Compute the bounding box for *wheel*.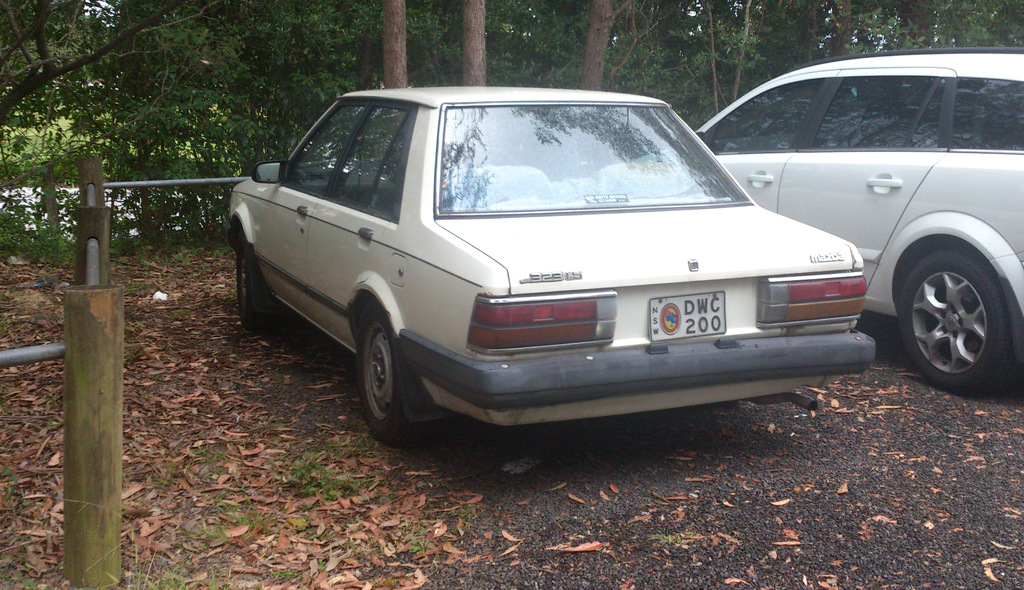
detection(900, 245, 1014, 399).
